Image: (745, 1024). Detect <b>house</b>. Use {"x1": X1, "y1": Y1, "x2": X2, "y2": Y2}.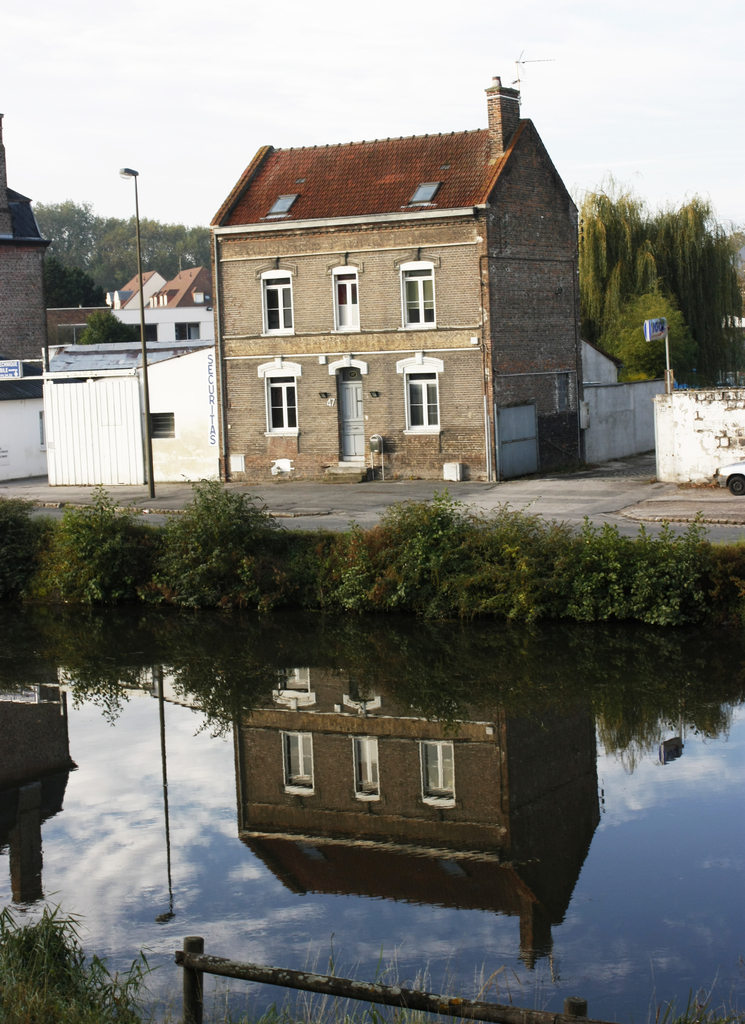
{"x1": 39, "y1": 342, "x2": 158, "y2": 484}.
